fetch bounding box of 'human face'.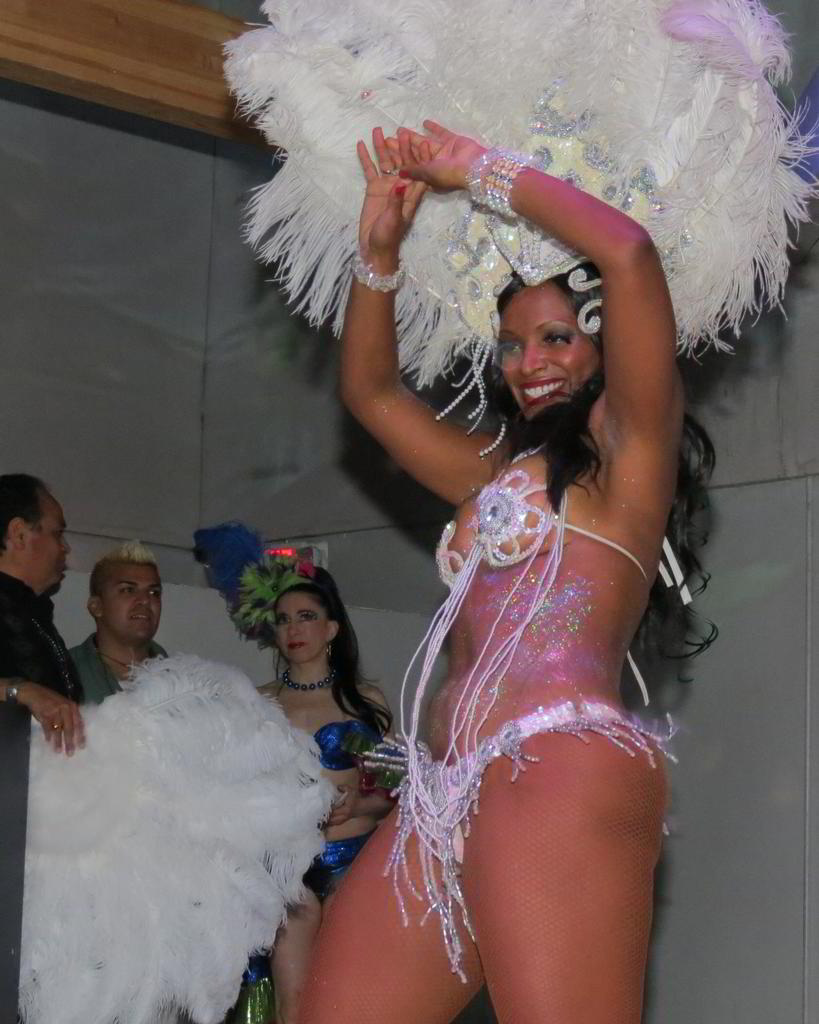
Bbox: (27,481,70,598).
